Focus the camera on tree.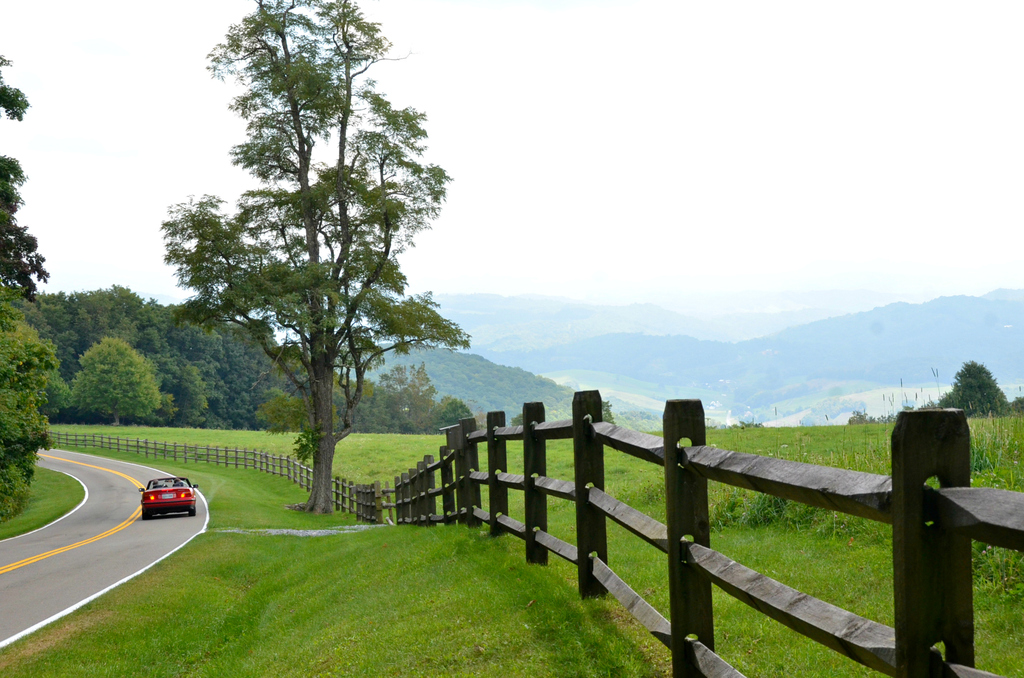
Focus region: bbox(159, 351, 209, 430).
